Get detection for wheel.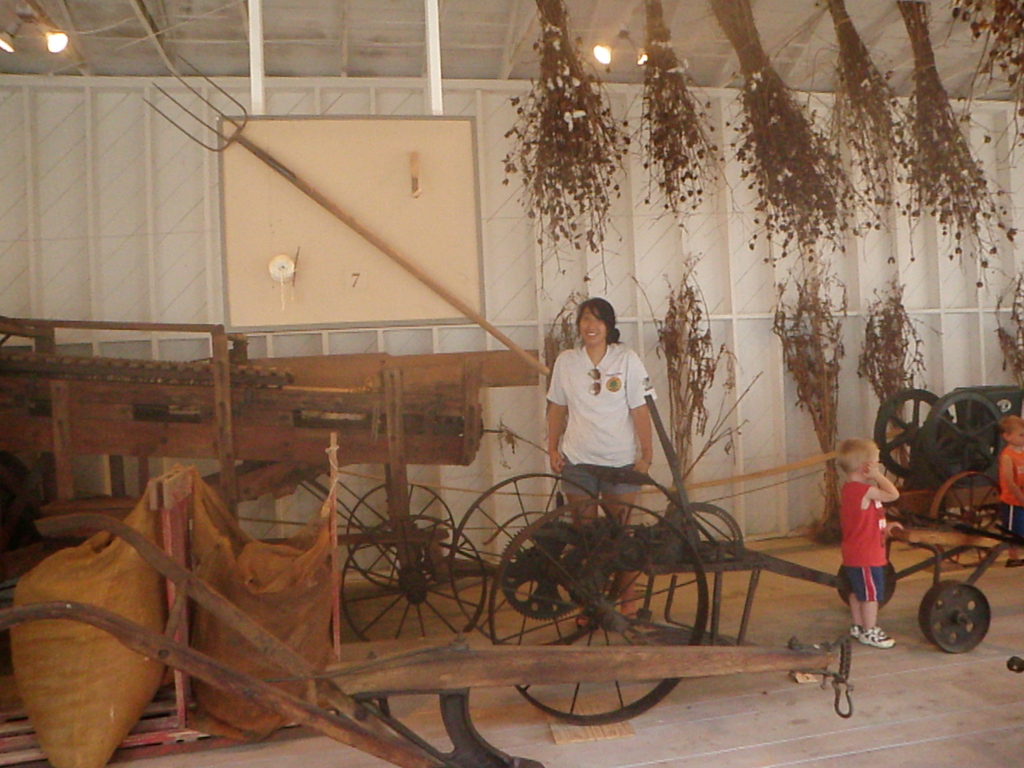
Detection: 922 390 1003 481.
